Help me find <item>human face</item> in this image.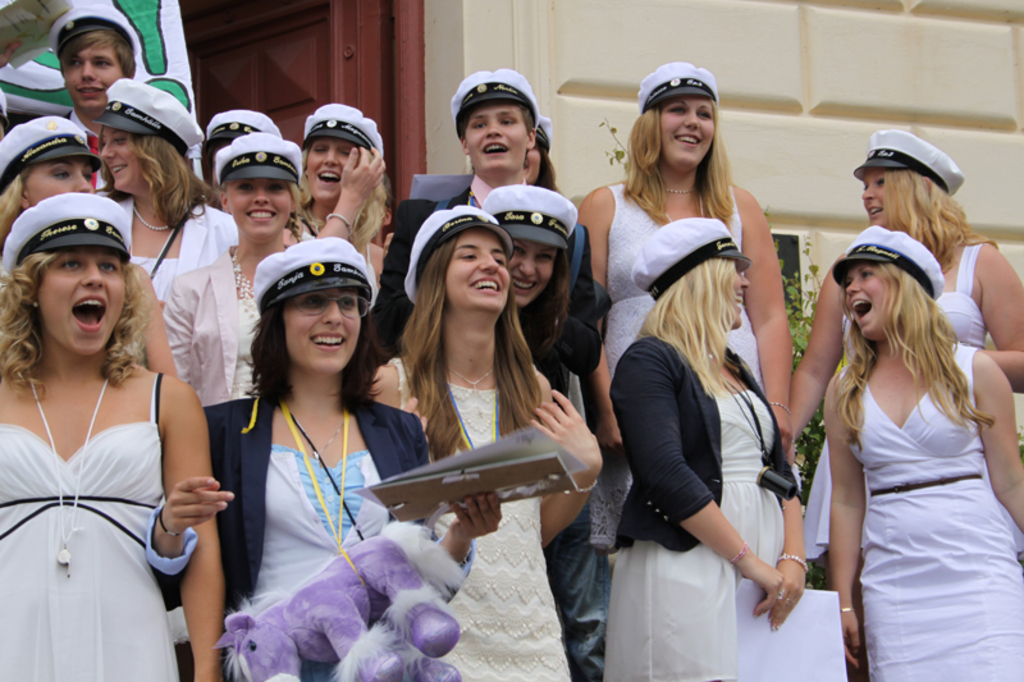
Found it: left=32, top=163, right=95, bottom=200.
